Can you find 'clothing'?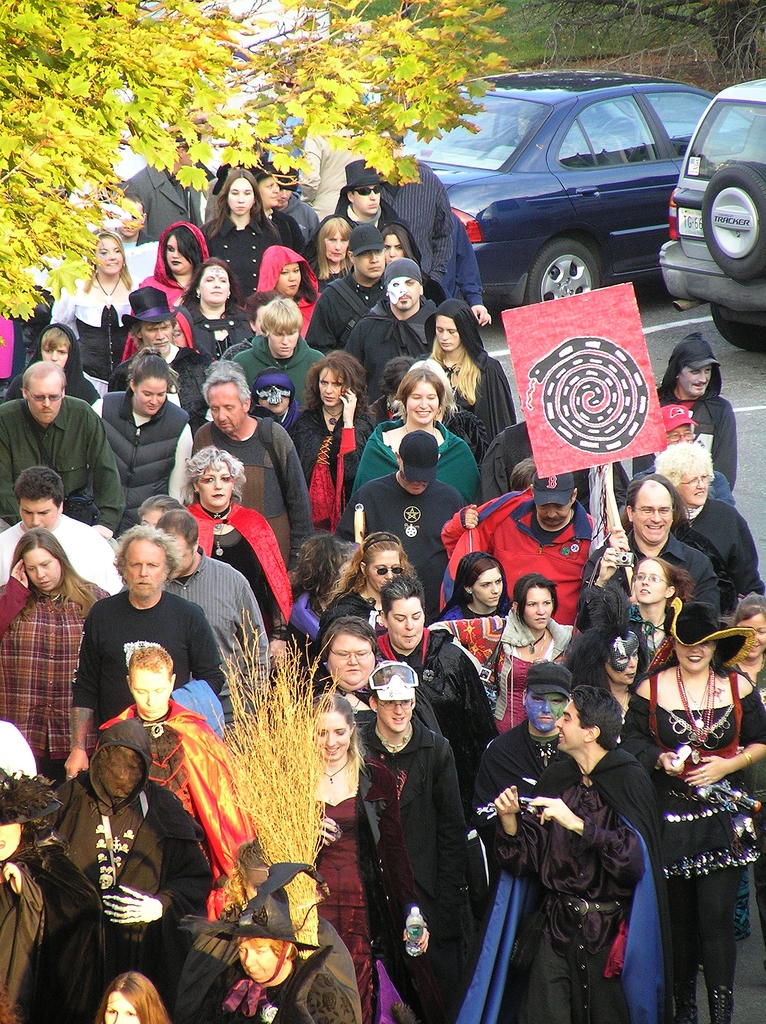
Yes, bounding box: bbox=(429, 487, 606, 620).
